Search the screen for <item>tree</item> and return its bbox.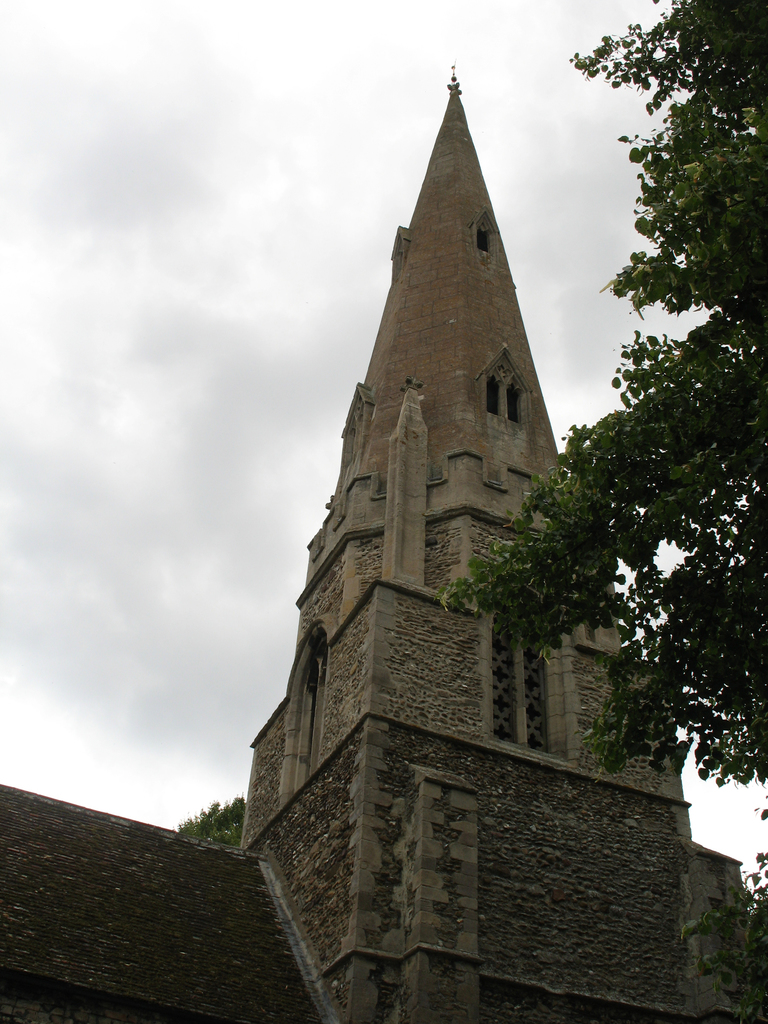
Found: x1=434, y1=0, x2=767, y2=1023.
